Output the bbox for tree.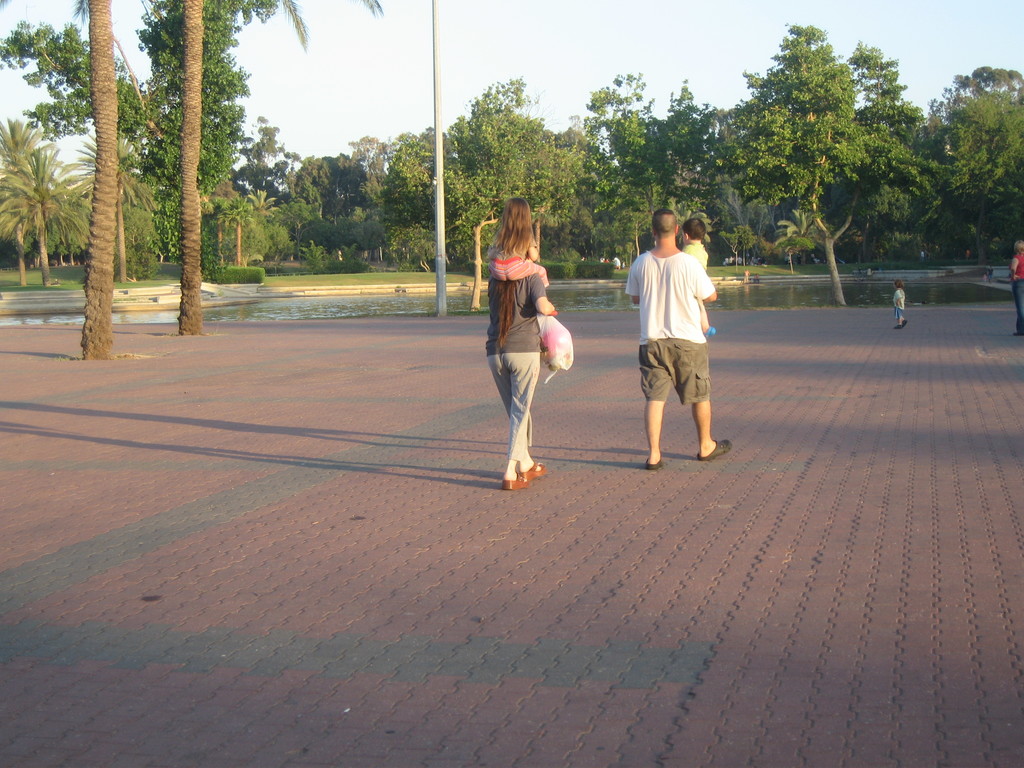
157:0:225:346.
